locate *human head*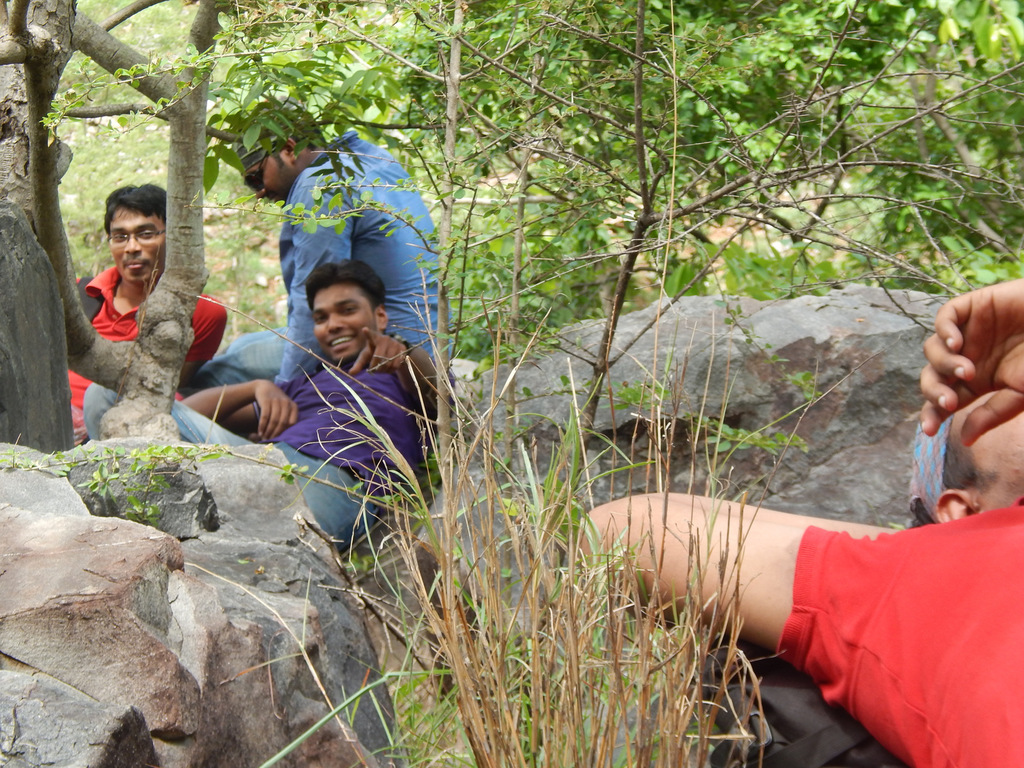
(x1=228, y1=101, x2=323, y2=204)
